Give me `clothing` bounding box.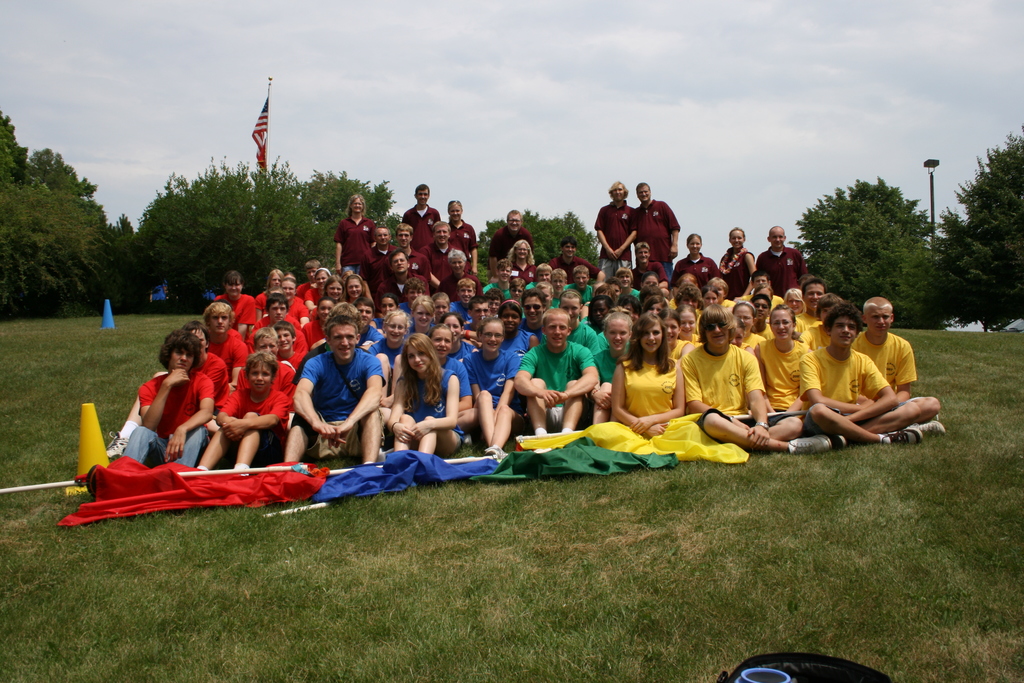
<bbox>454, 221, 474, 263</bbox>.
